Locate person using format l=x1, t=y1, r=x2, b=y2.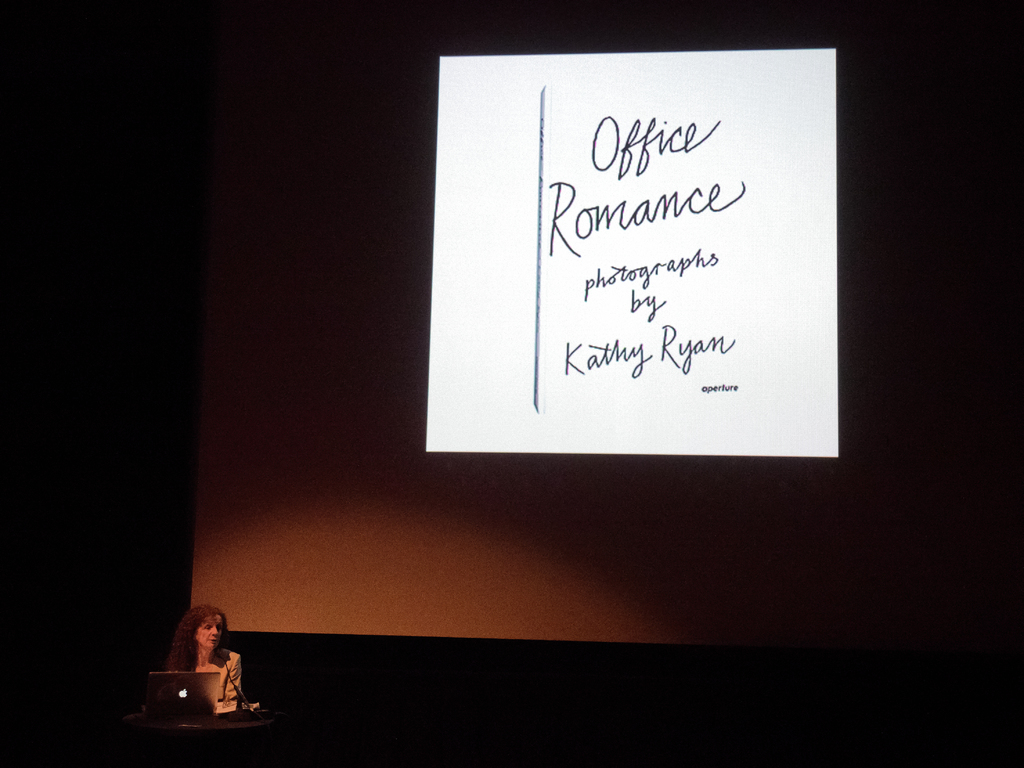
l=141, t=627, r=244, b=748.
